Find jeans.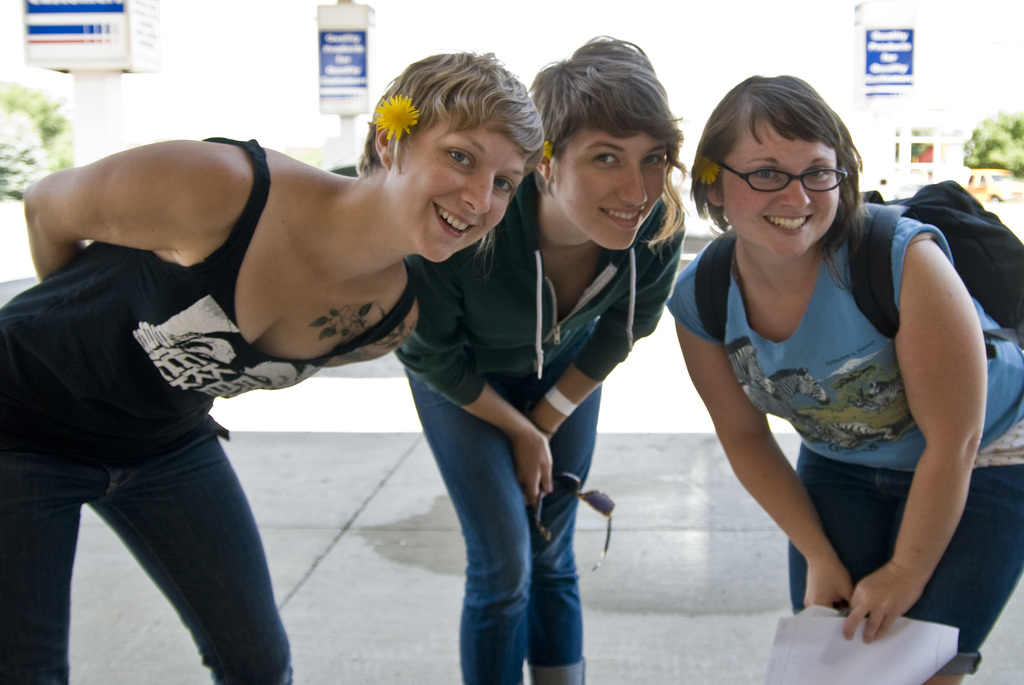
<box>401,363,600,684</box>.
